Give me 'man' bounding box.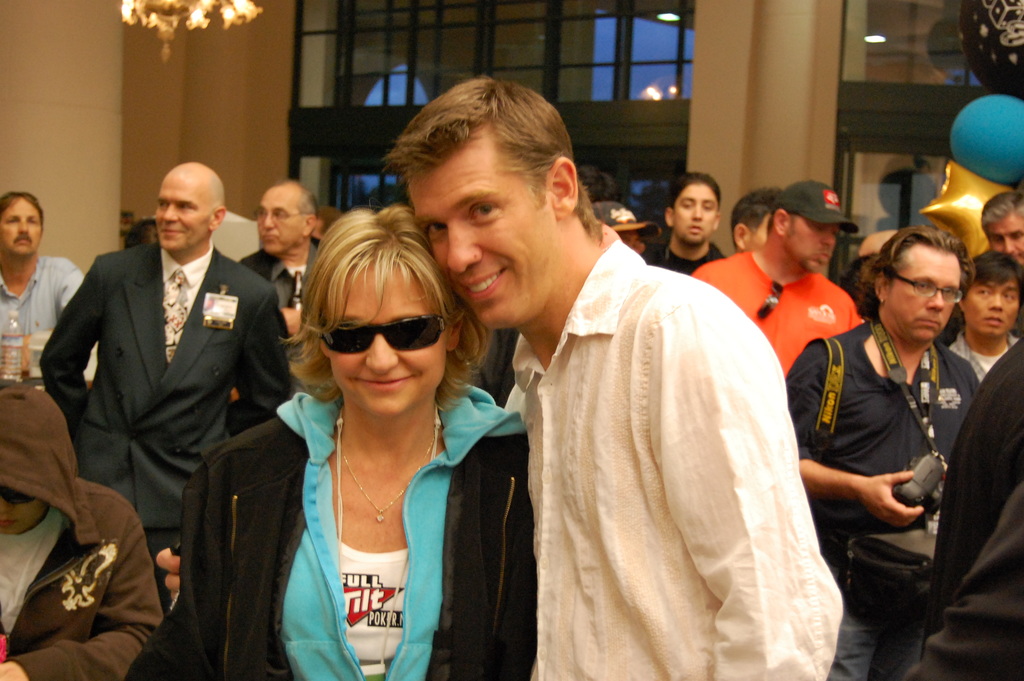
788,224,980,680.
